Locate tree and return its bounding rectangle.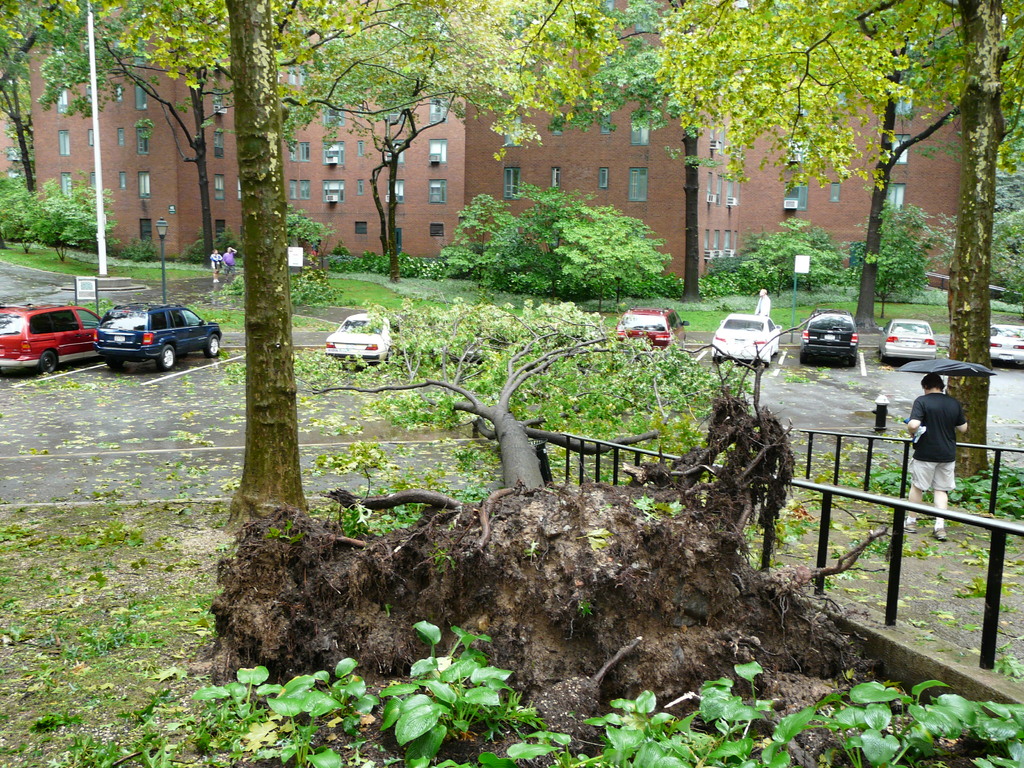
696, 214, 833, 303.
